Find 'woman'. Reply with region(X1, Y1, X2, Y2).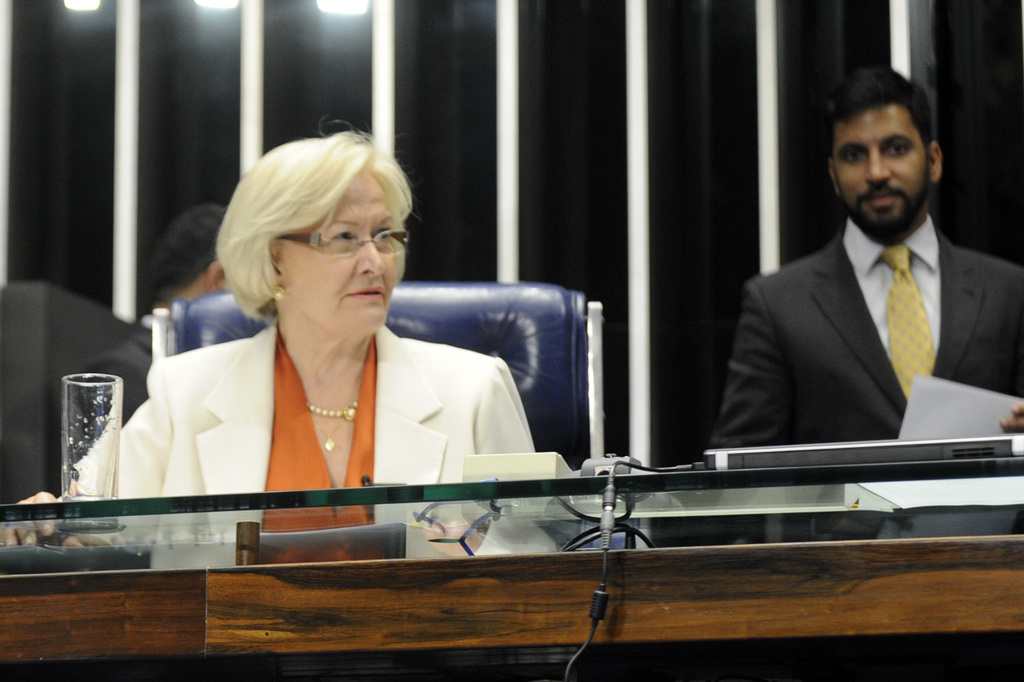
region(0, 118, 536, 546).
